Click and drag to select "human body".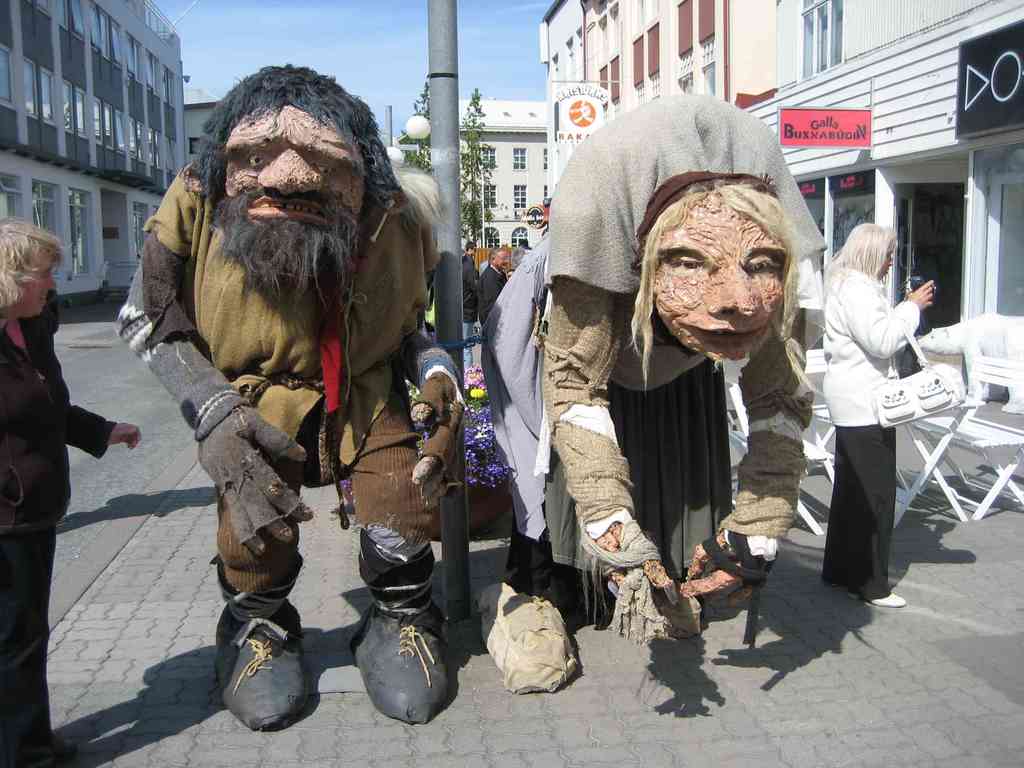
Selection: 483:261:513:326.
